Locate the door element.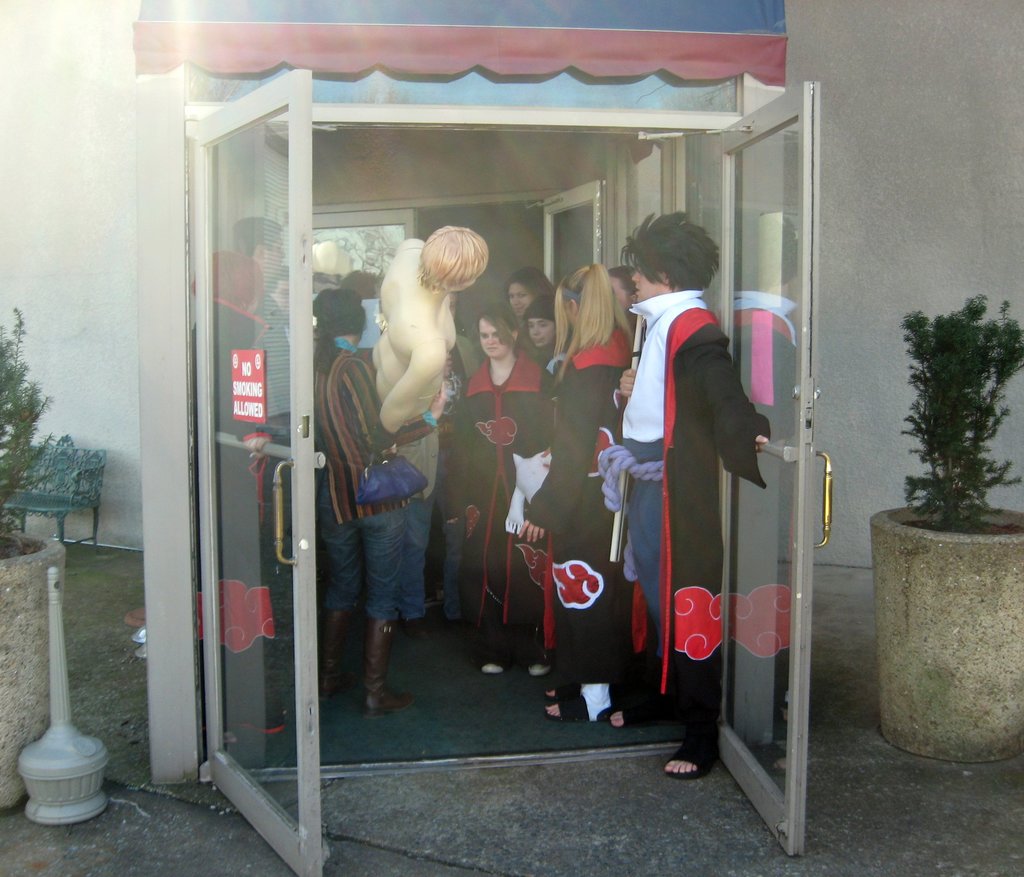
Element bbox: 291/211/418/327.
